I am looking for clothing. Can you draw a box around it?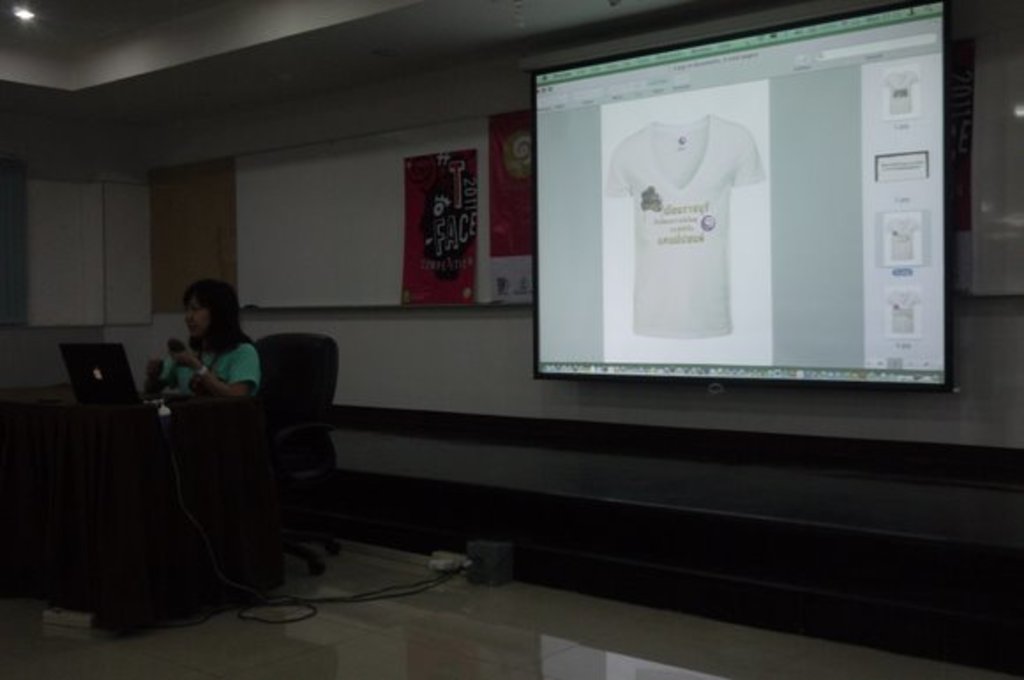
Sure, the bounding box is [left=597, top=110, right=768, bottom=343].
